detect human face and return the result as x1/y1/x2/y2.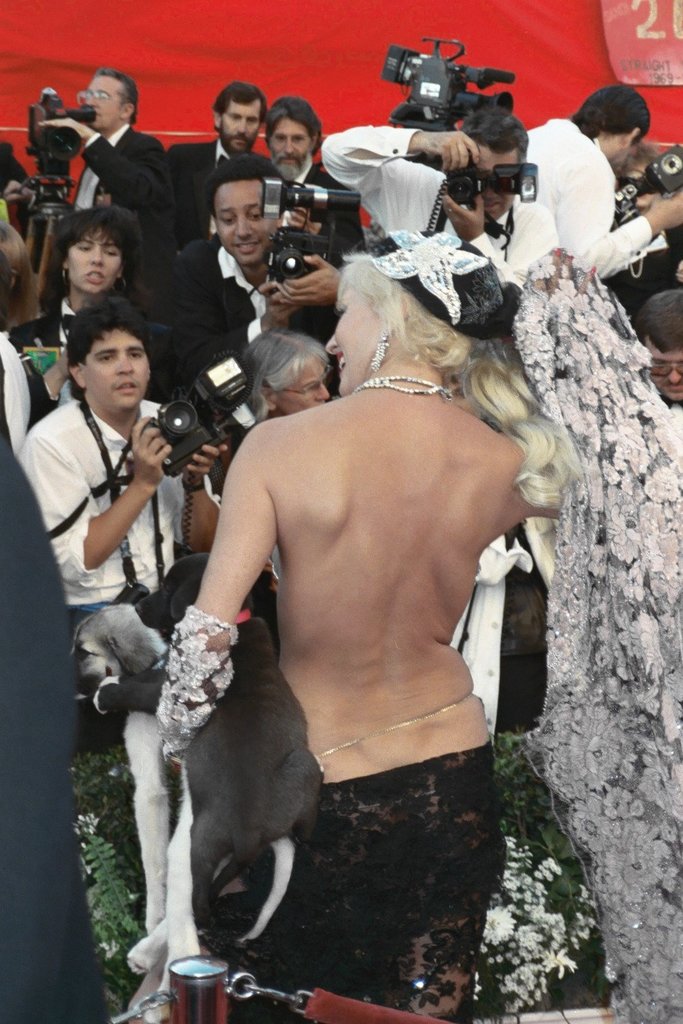
272/352/333/405.
